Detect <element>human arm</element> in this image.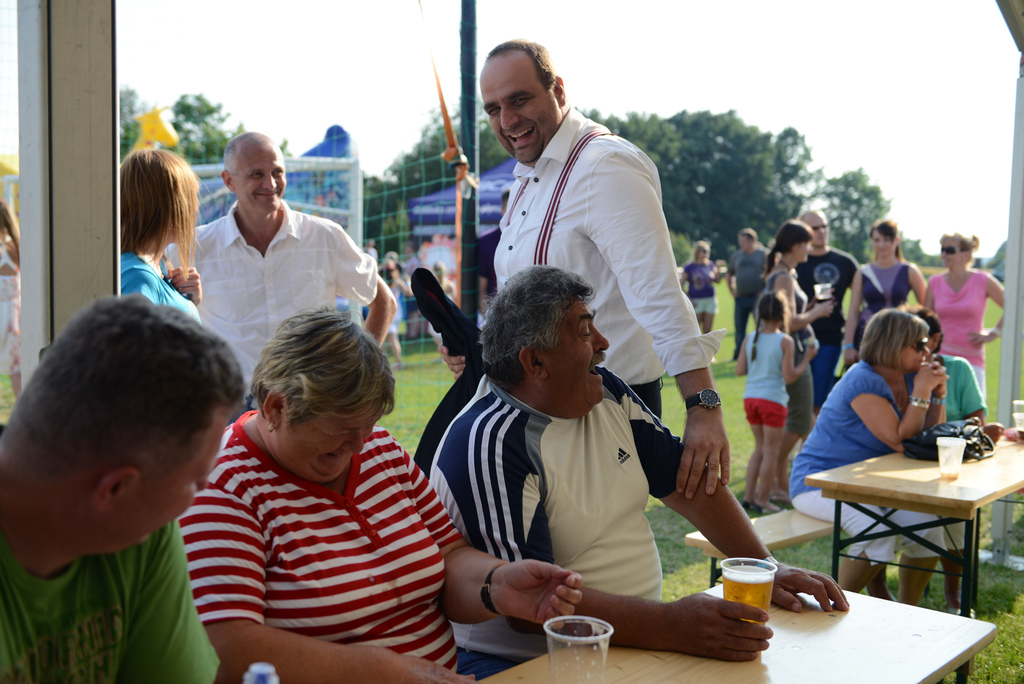
Detection: Rect(840, 260, 875, 362).
